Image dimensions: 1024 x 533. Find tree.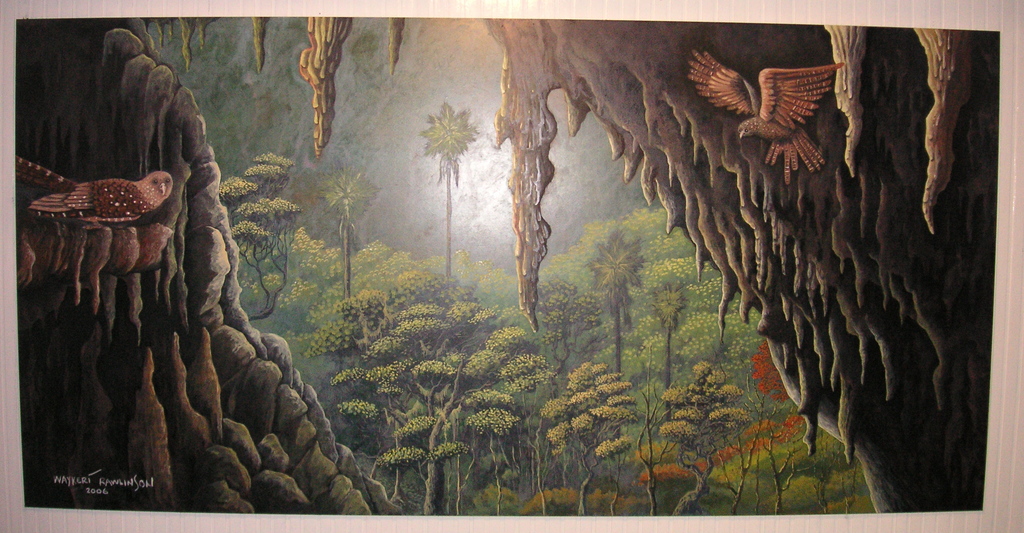
region(536, 349, 643, 484).
